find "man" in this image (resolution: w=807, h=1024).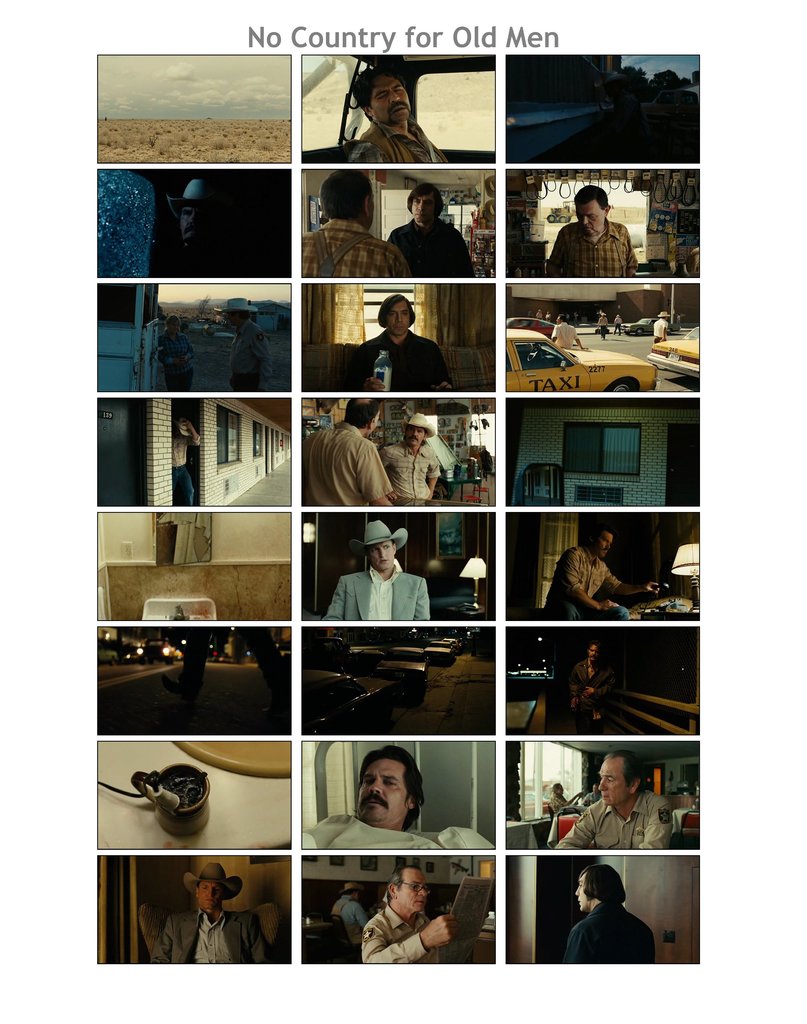
pyautogui.locateOnScreen(562, 865, 653, 963).
